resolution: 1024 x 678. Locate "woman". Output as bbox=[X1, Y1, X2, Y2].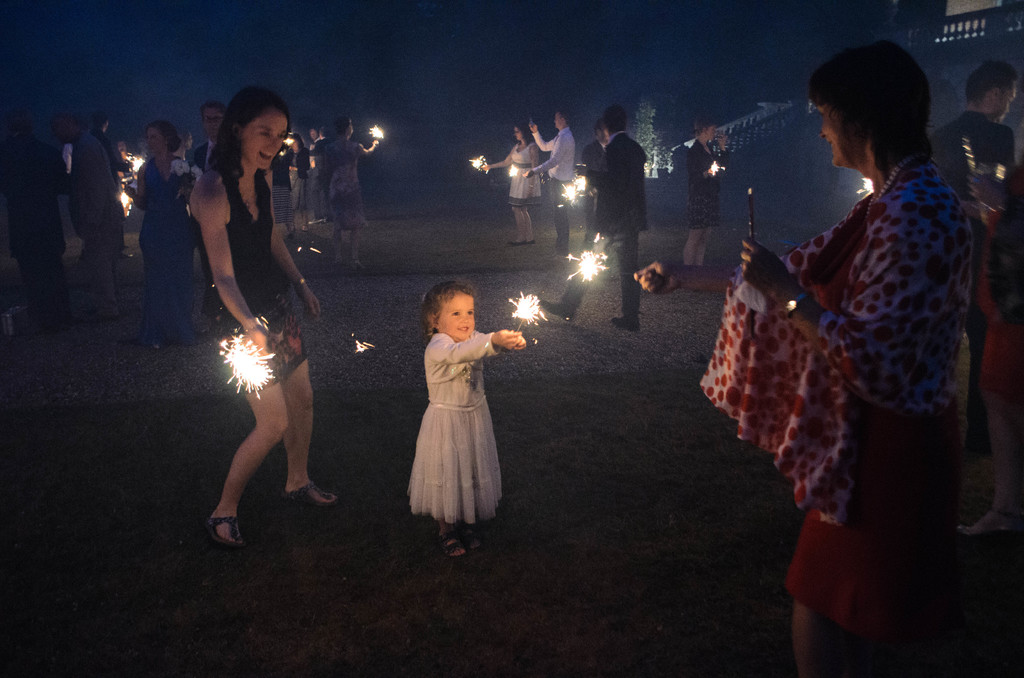
bbox=[479, 127, 542, 247].
